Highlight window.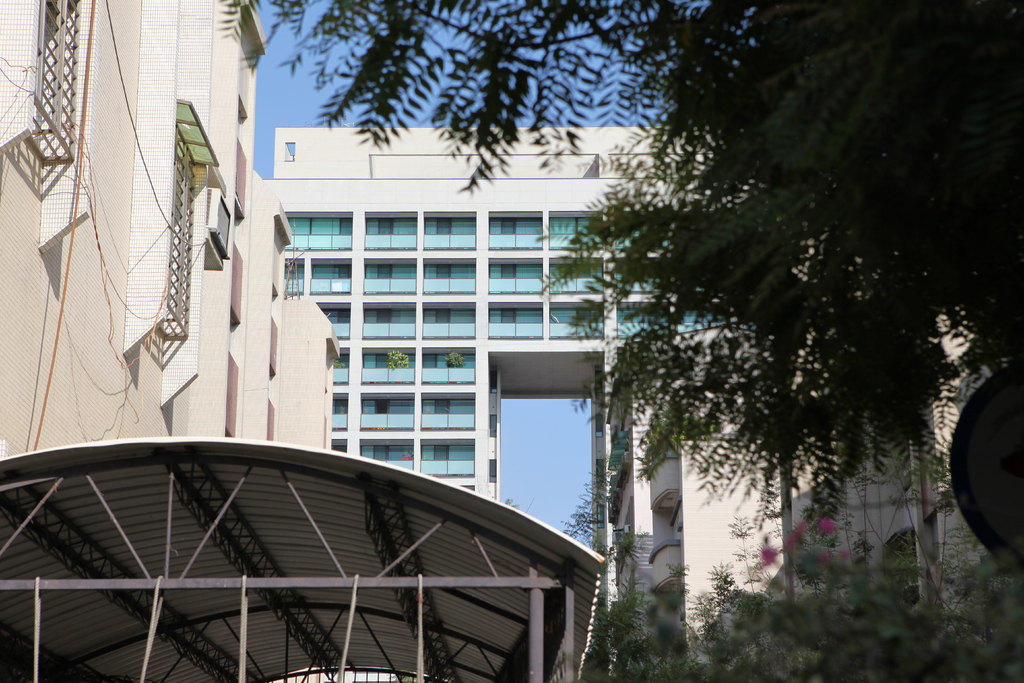
Highlighted region: {"x1": 422, "y1": 347, "x2": 474, "y2": 384}.
